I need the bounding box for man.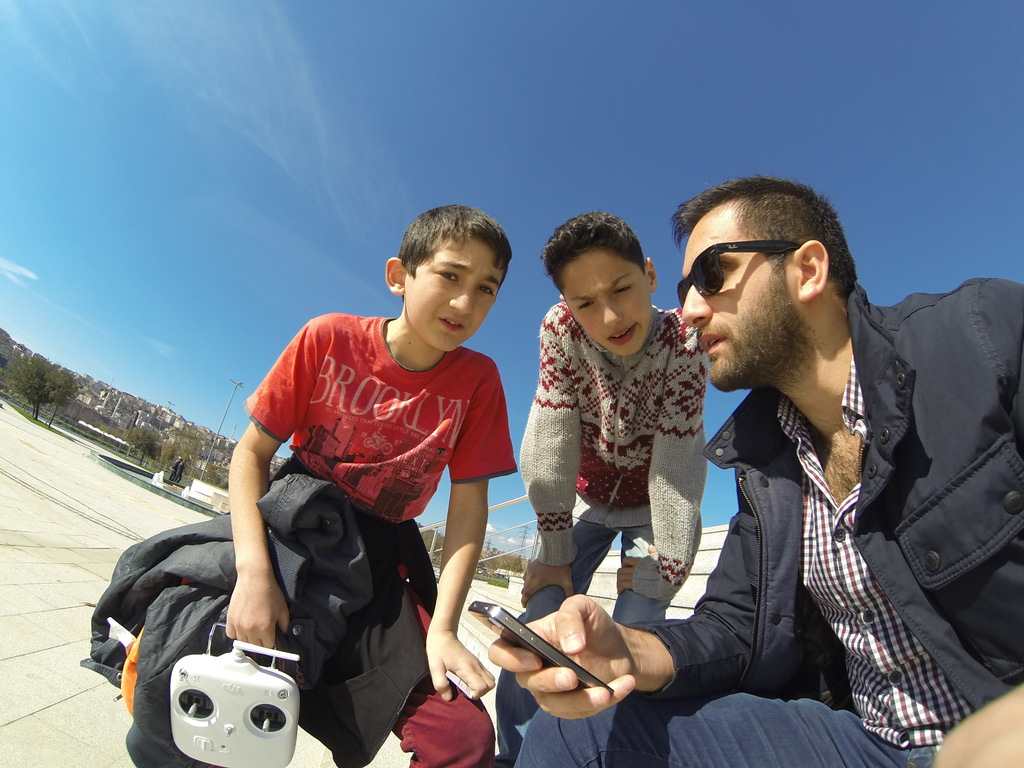
Here it is: (x1=488, y1=179, x2=1023, y2=767).
